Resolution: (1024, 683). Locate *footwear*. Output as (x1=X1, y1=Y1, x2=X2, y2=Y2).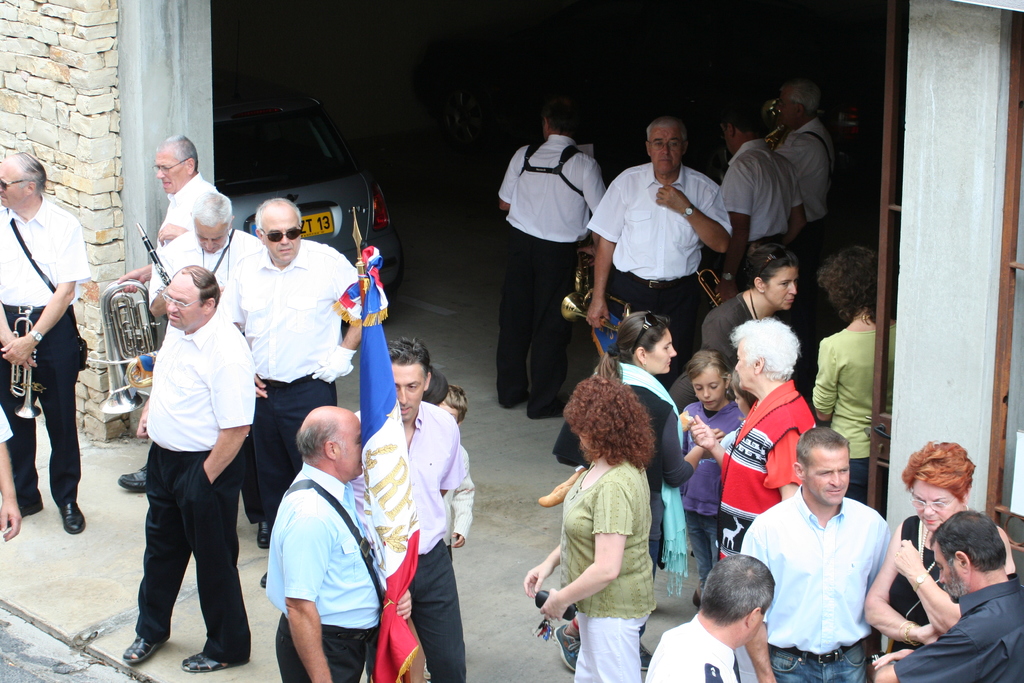
(x1=57, y1=502, x2=83, y2=533).
